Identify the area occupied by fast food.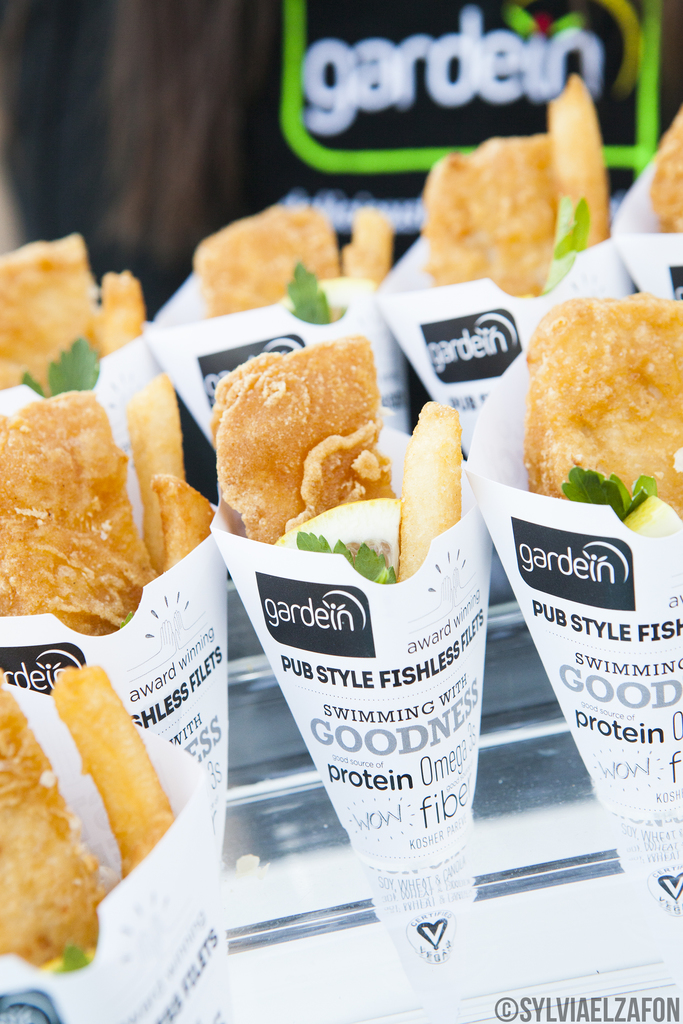
Area: x1=0 y1=391 x2=153 y2=631.
